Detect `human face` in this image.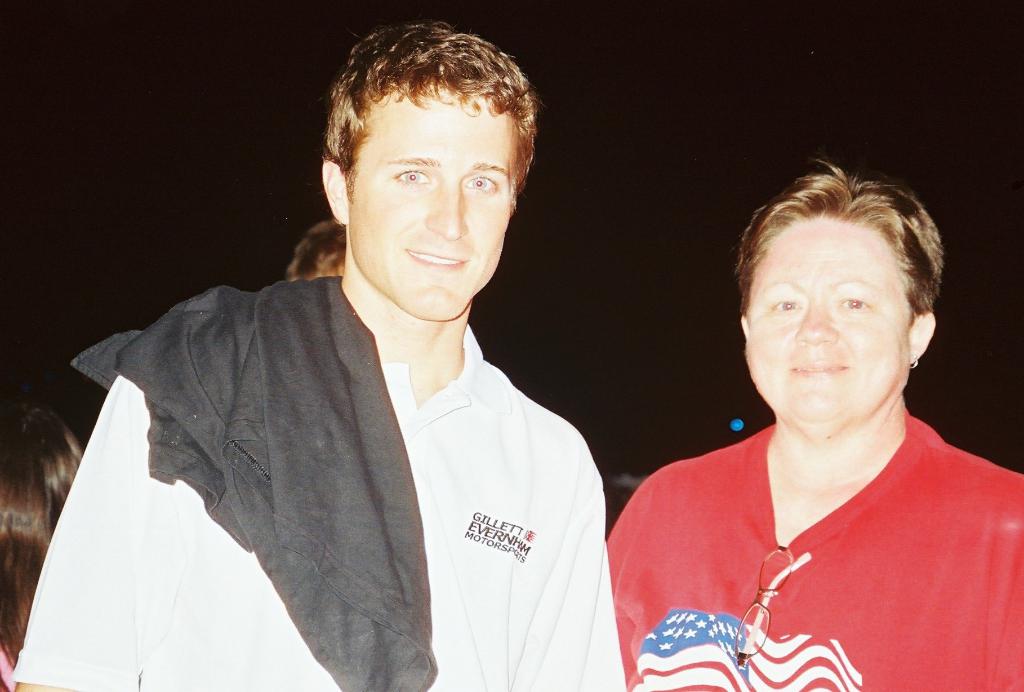
Detection: bbox(744, 217, 912, 432).
